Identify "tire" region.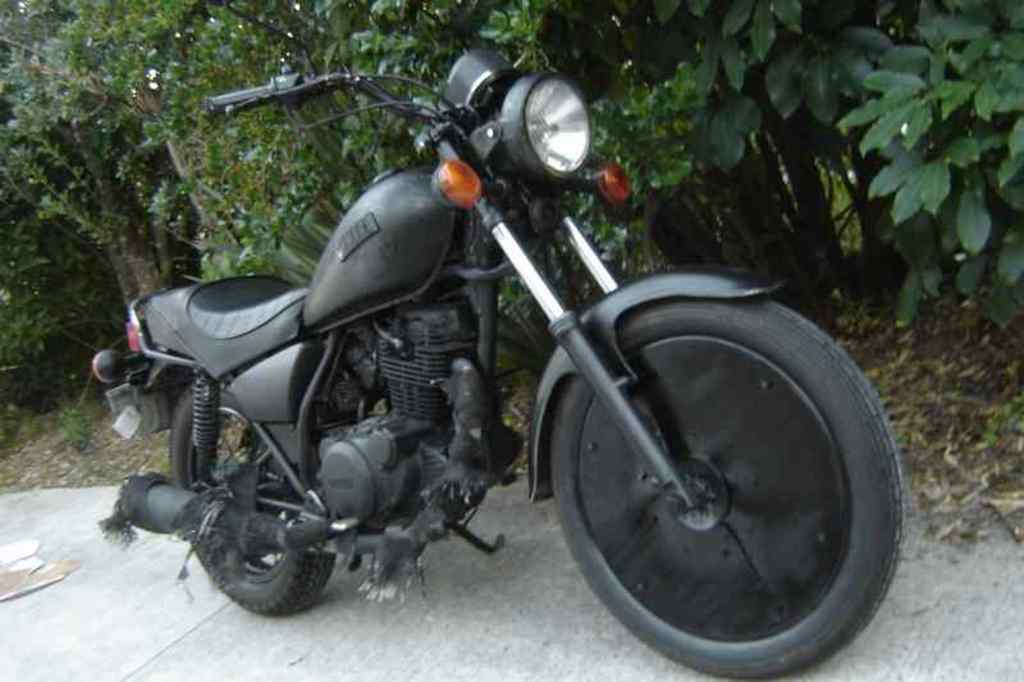
Region: select_region(172, 384, 334, 615).
